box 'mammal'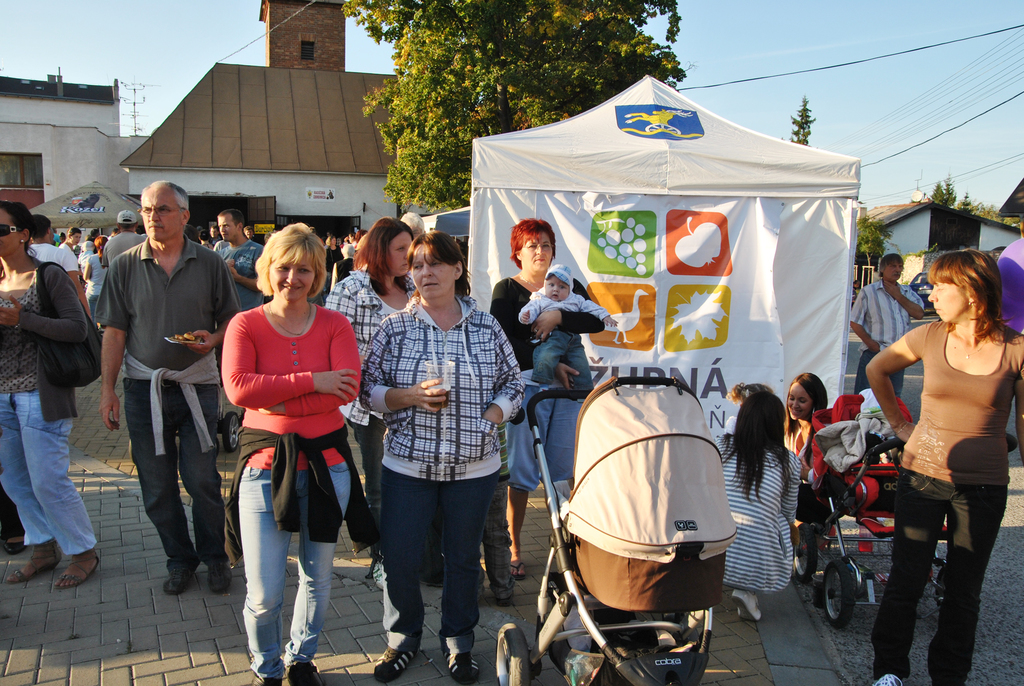
[left=97, top=208, right=146, bottom=270]
